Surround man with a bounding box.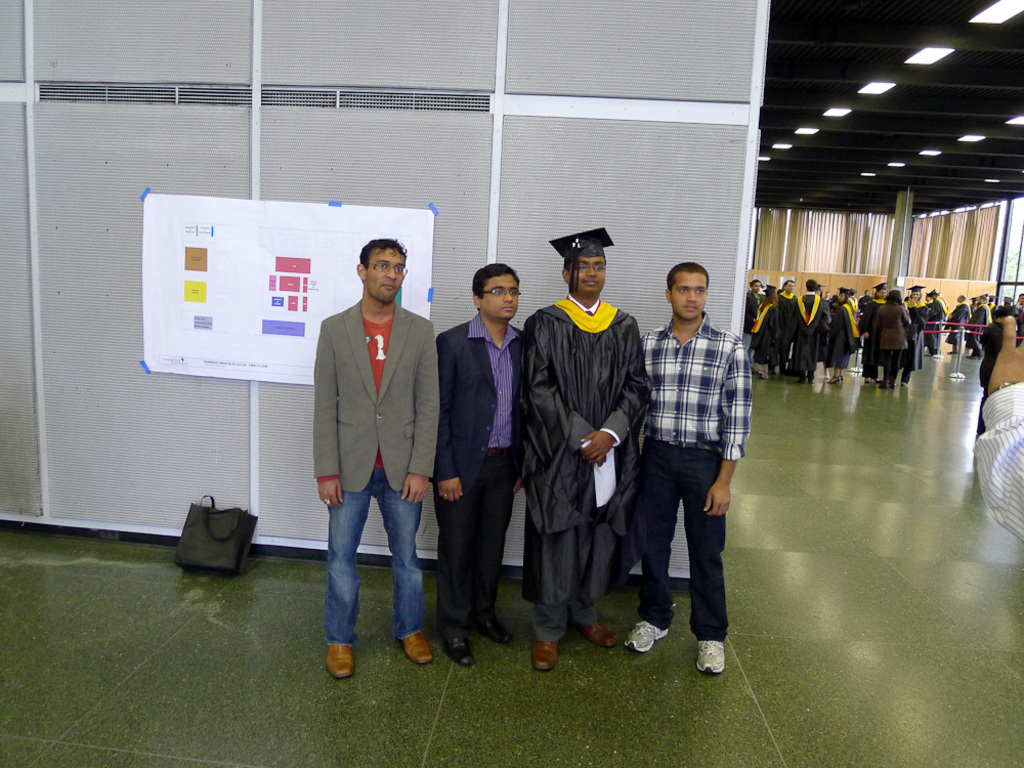
crop(947, 292, 973, 354).
